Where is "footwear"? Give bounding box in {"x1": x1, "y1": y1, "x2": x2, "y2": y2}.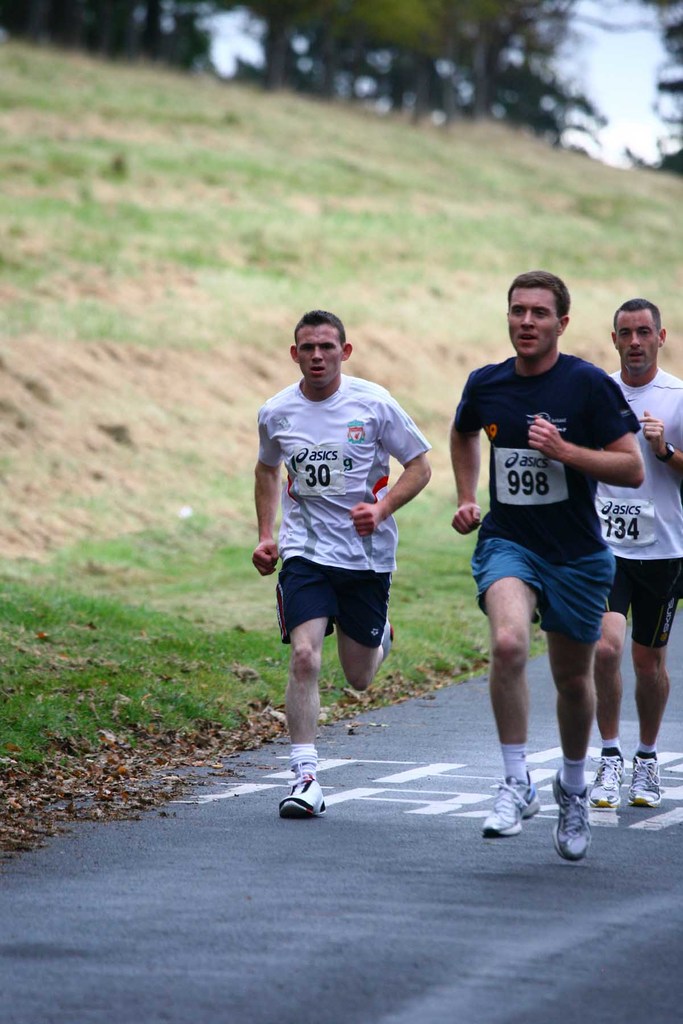
{"x1": 588, "y1": 746, "x2": 625, "y2": 810}.
